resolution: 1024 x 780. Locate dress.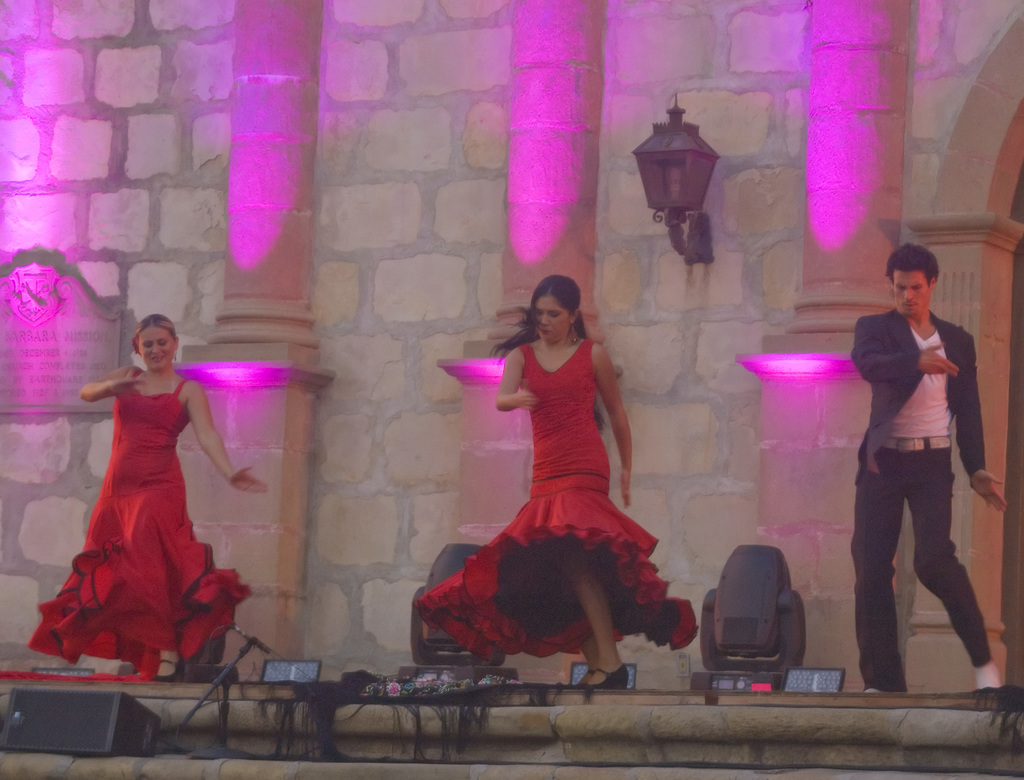
box(26, 367, 250, 681).
